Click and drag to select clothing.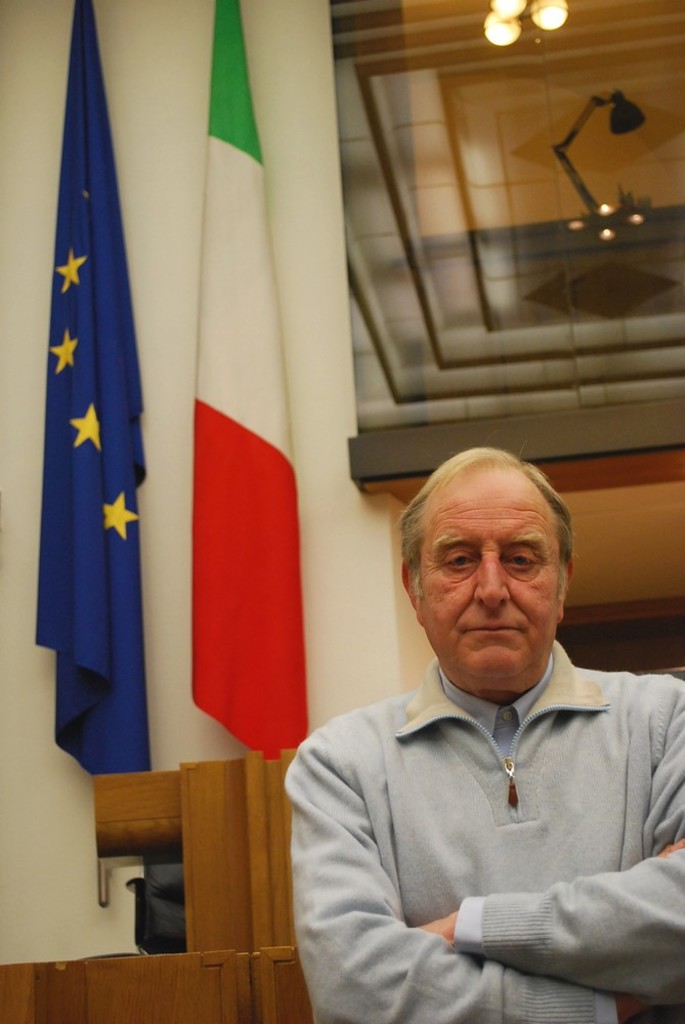
Selection: {"x1": 280, "y1": 638, "x2": 684, "y2": 1023}.
